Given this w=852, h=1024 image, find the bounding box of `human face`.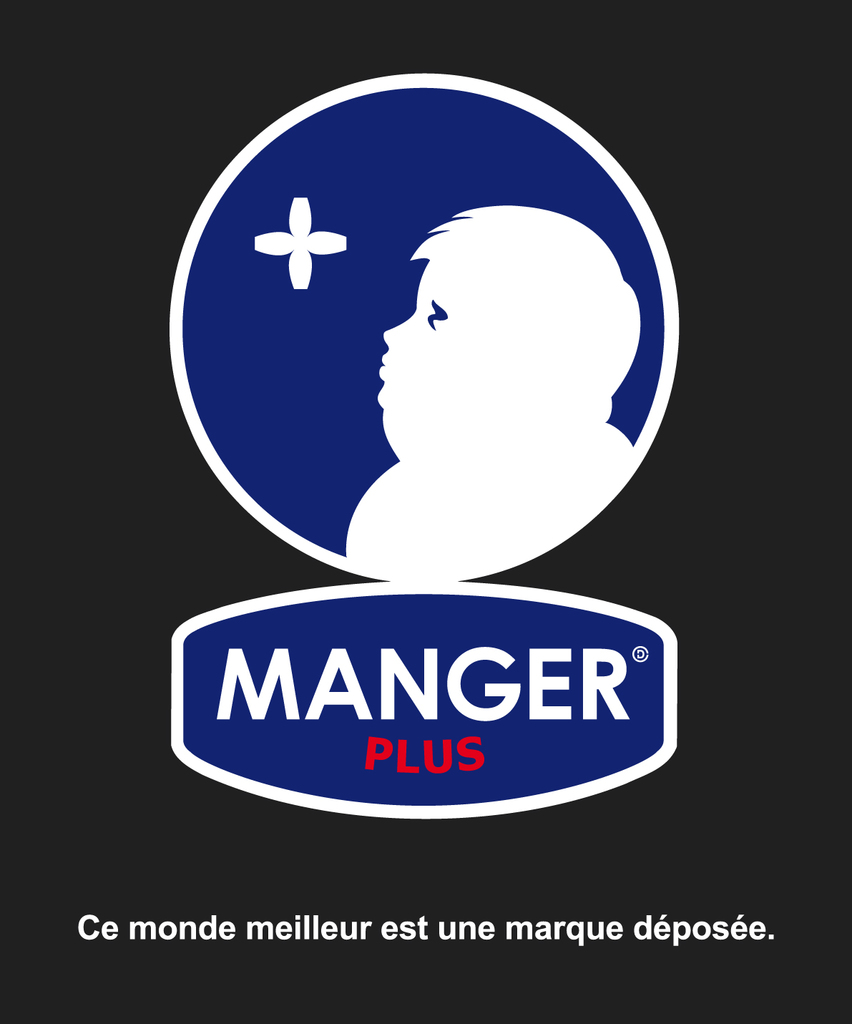
(x1=381, y1=263, x2=530, y2=428).
